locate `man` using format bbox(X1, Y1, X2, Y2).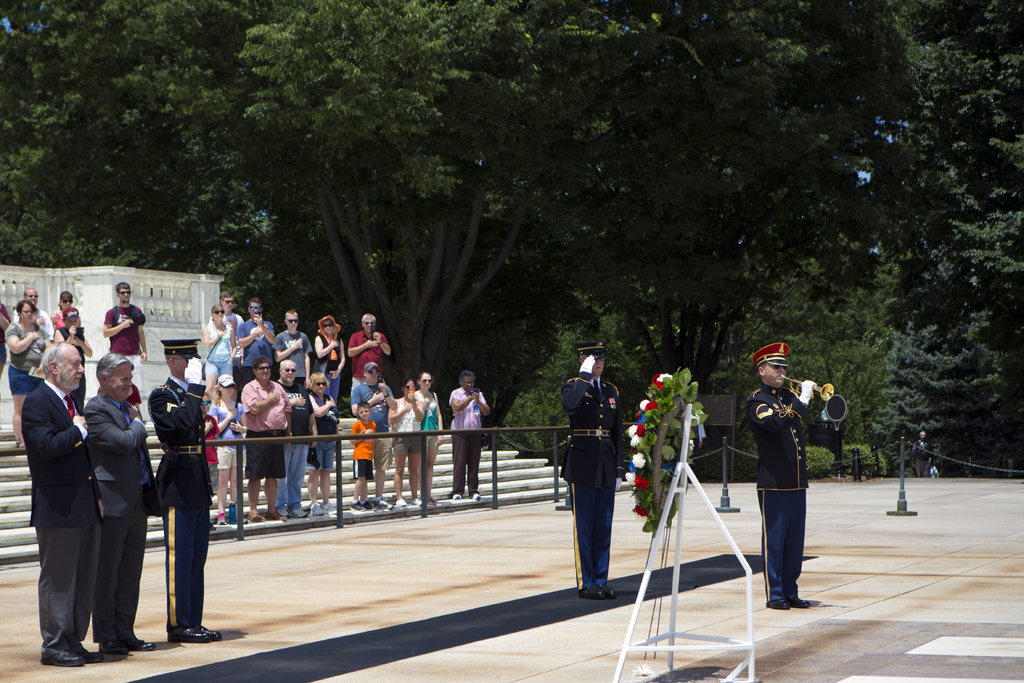
bbox(345, 309, 392, 393).
